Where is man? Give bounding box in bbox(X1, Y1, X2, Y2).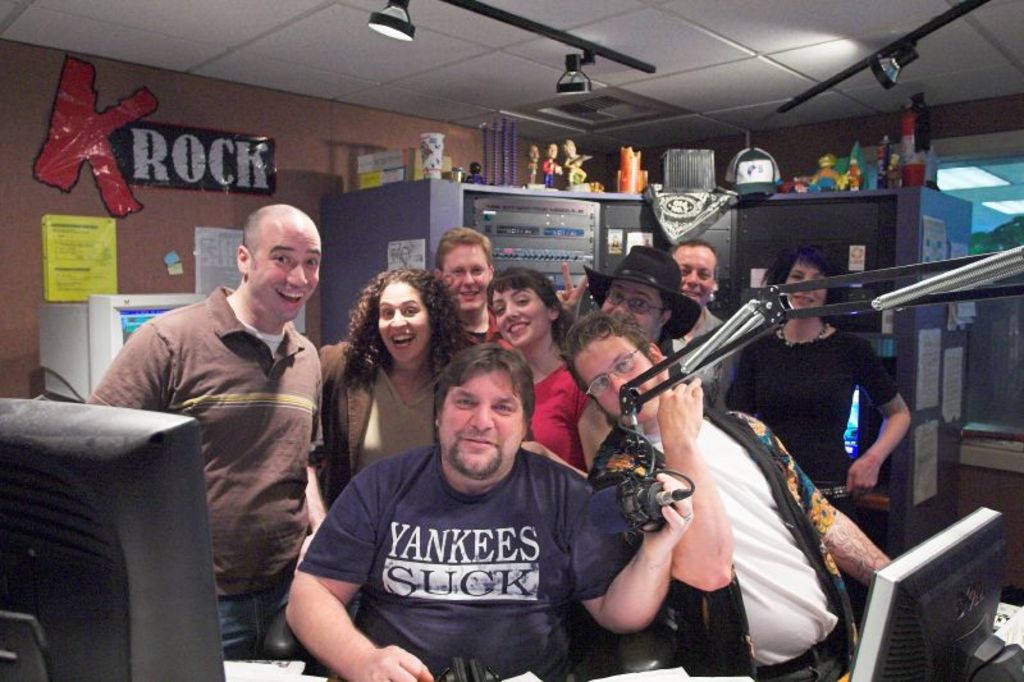
bbox(557, 308, 896, 679).
